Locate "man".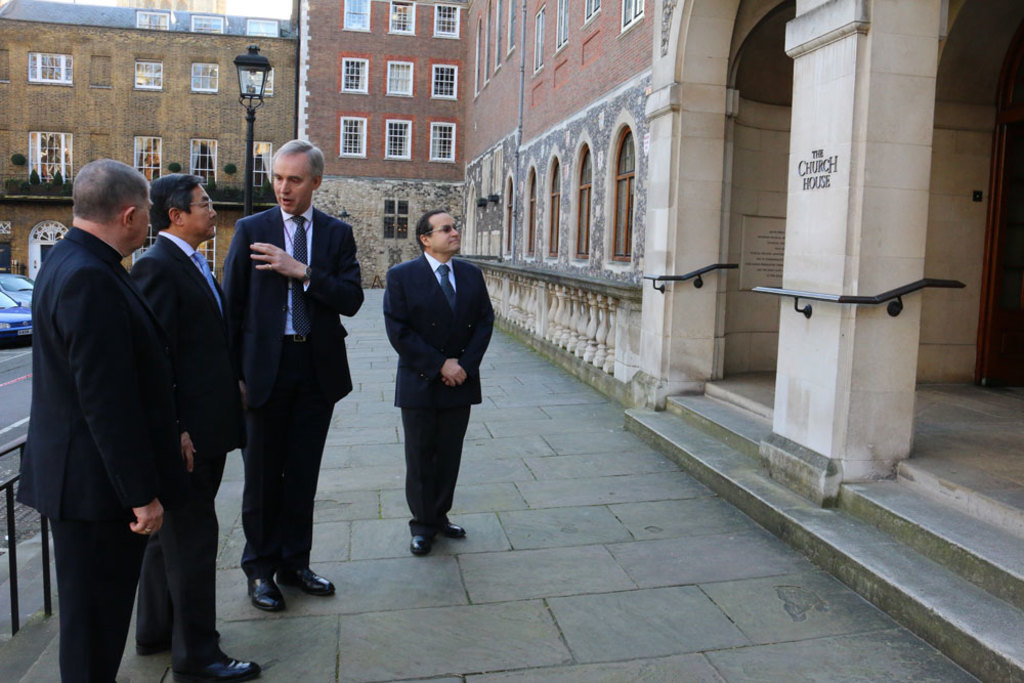
Bounding box: <region>379, 210, 501, 551</region>.
